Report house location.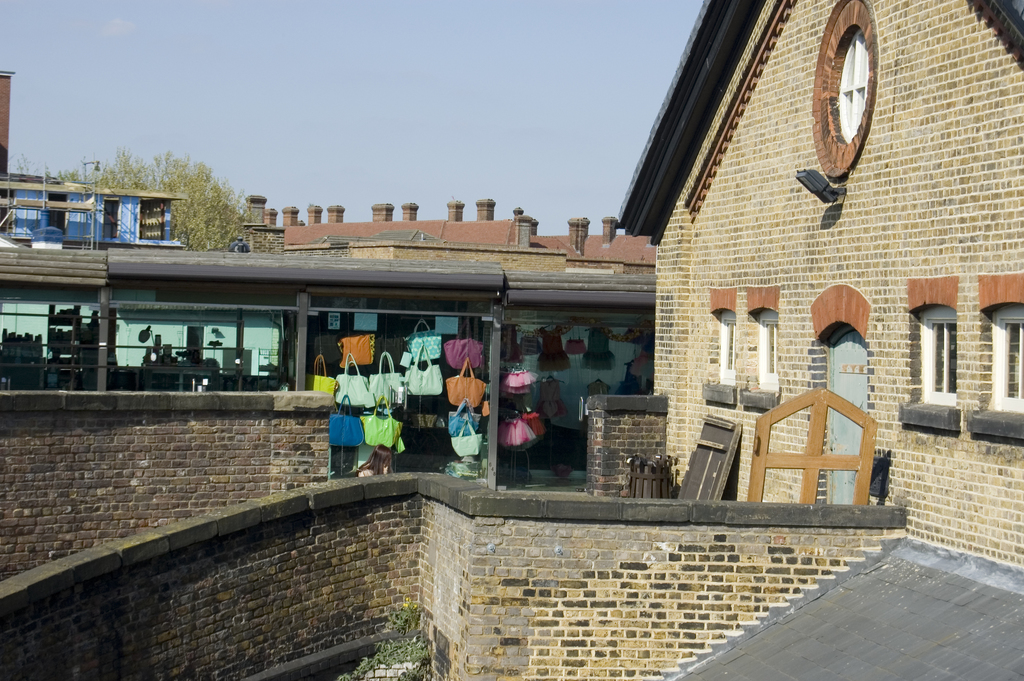
Report: BBox(0, 0, 1023, 676).
